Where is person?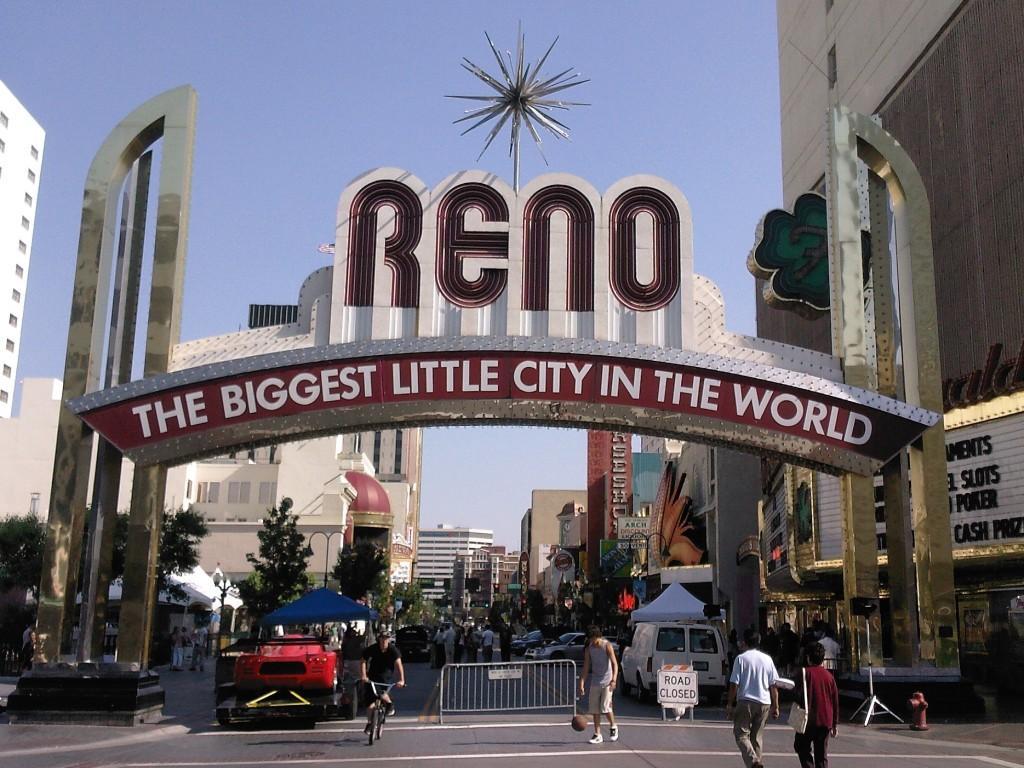
bbox(805, 639, 850, 758).
